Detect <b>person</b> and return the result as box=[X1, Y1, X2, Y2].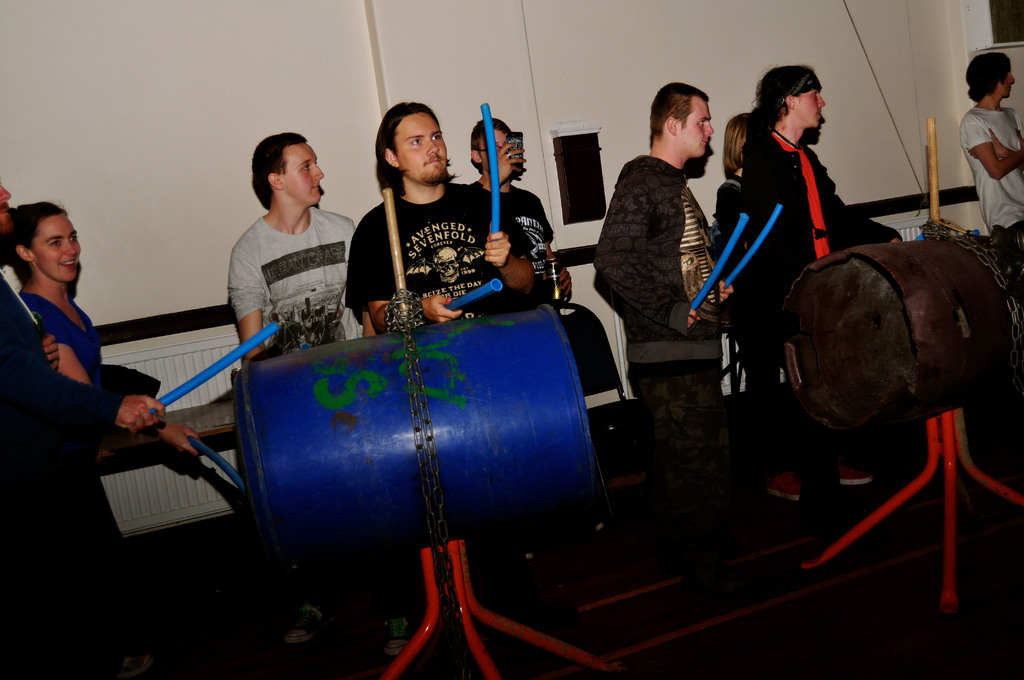
box=[746, 60, 904, 505].
